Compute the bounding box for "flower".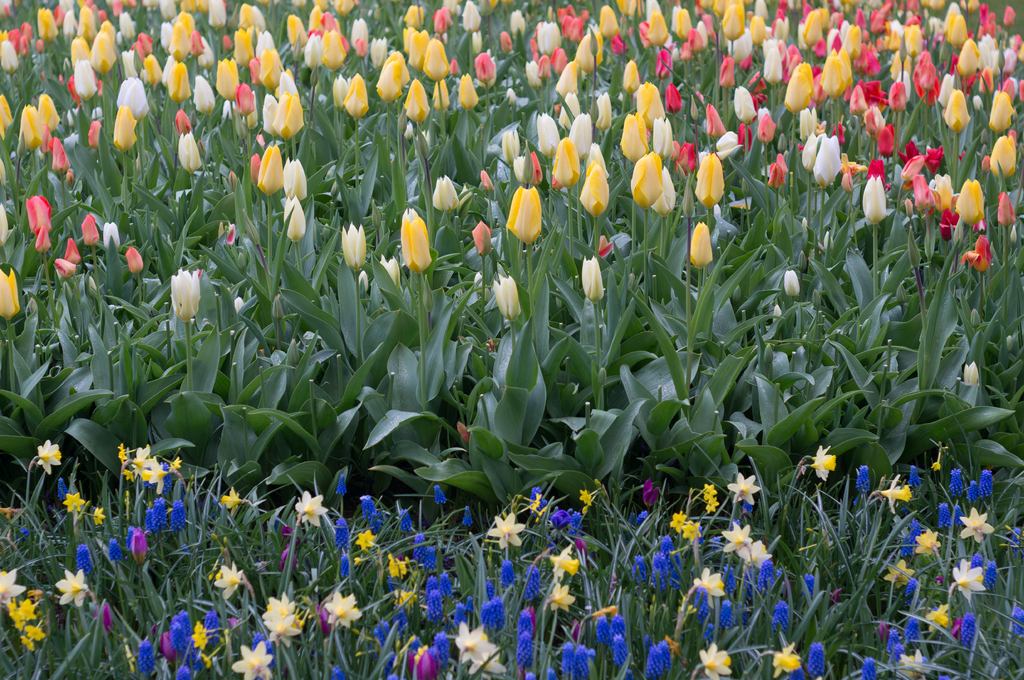
965,359,981,385.
